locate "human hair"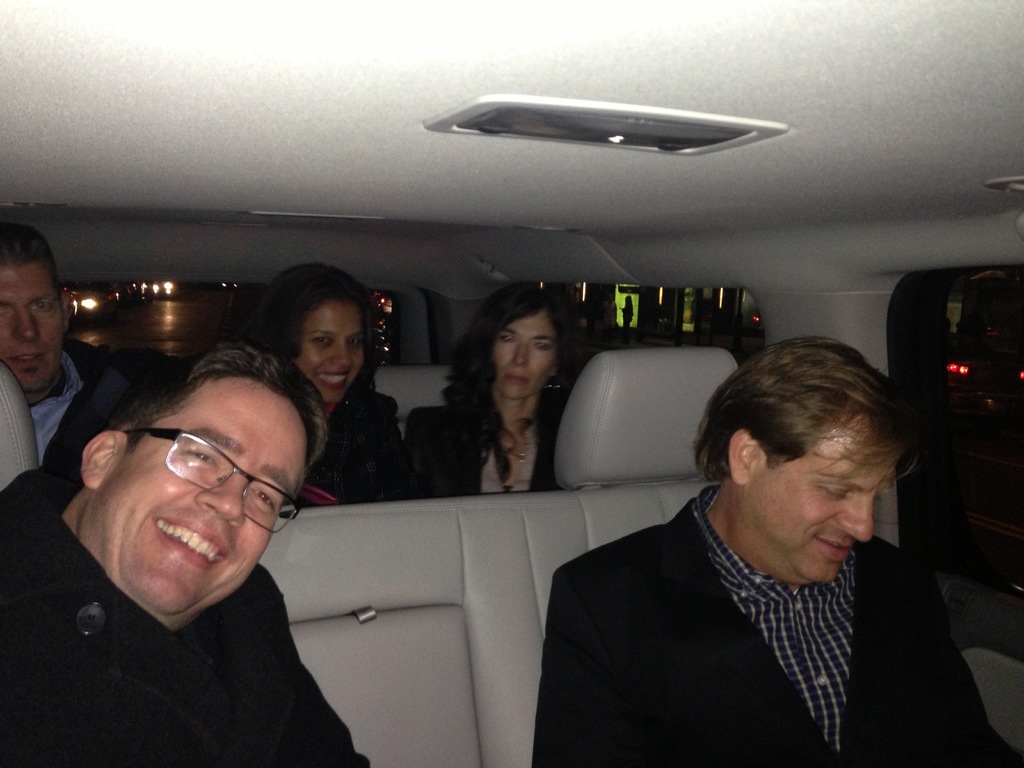
locate(446, 280, 577, 451)
